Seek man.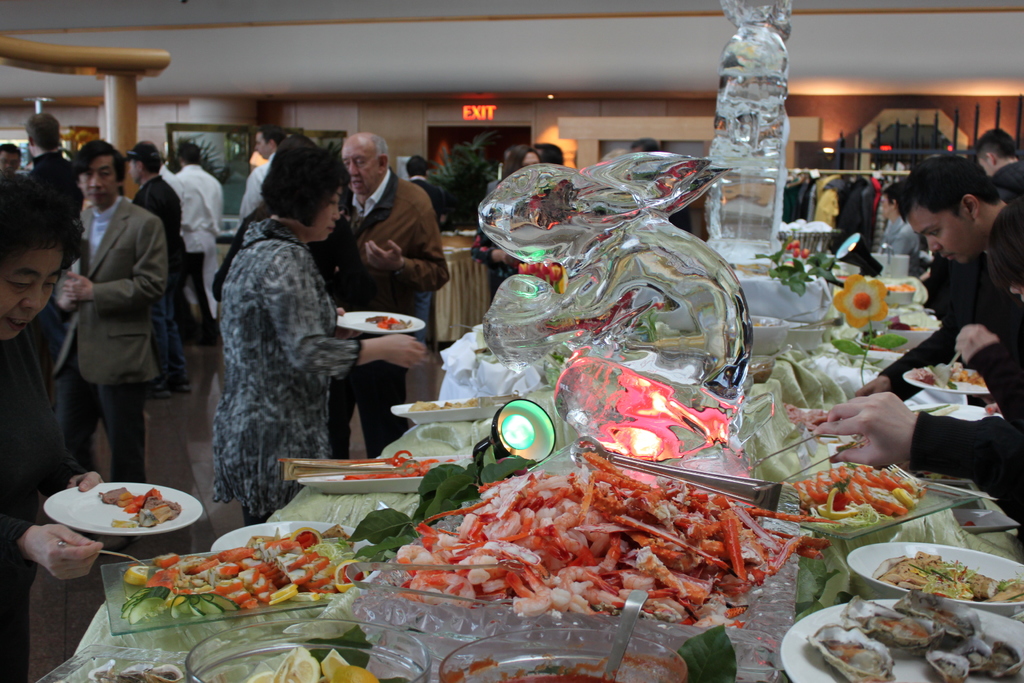
<region>240, 124, 290, 220</region>.
